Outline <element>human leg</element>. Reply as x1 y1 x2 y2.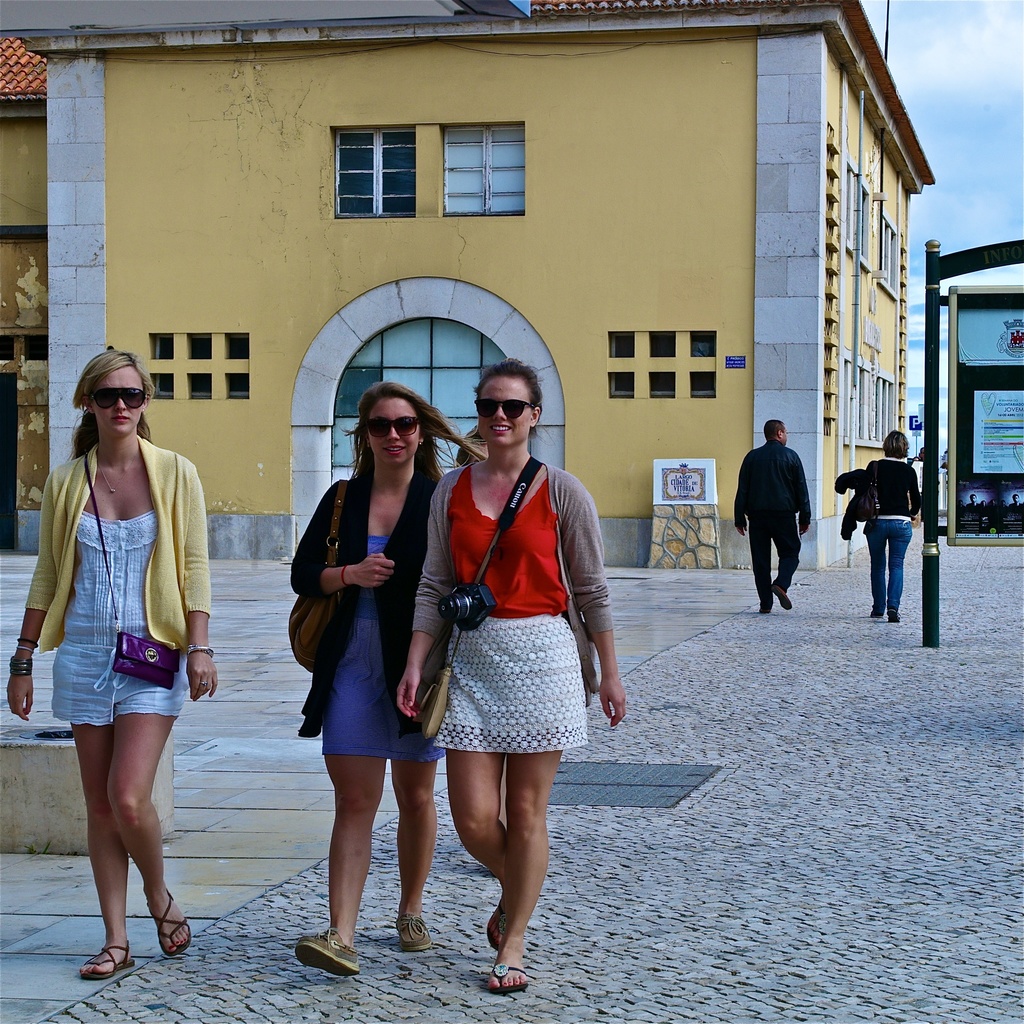
295 746 387 968.
